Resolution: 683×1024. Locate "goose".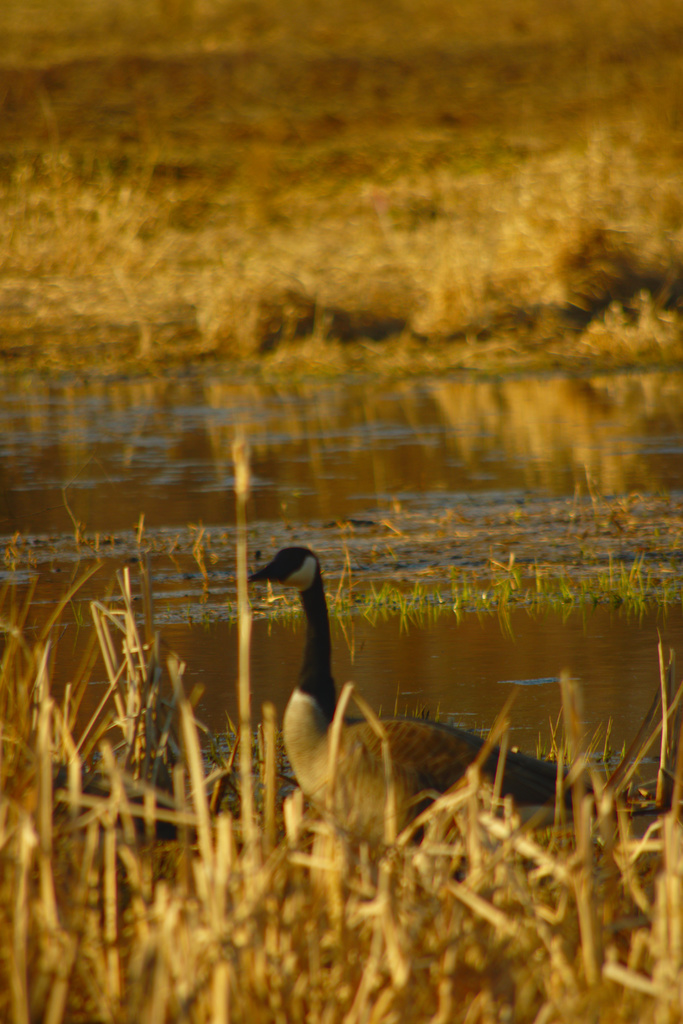
260 545 575 830.
